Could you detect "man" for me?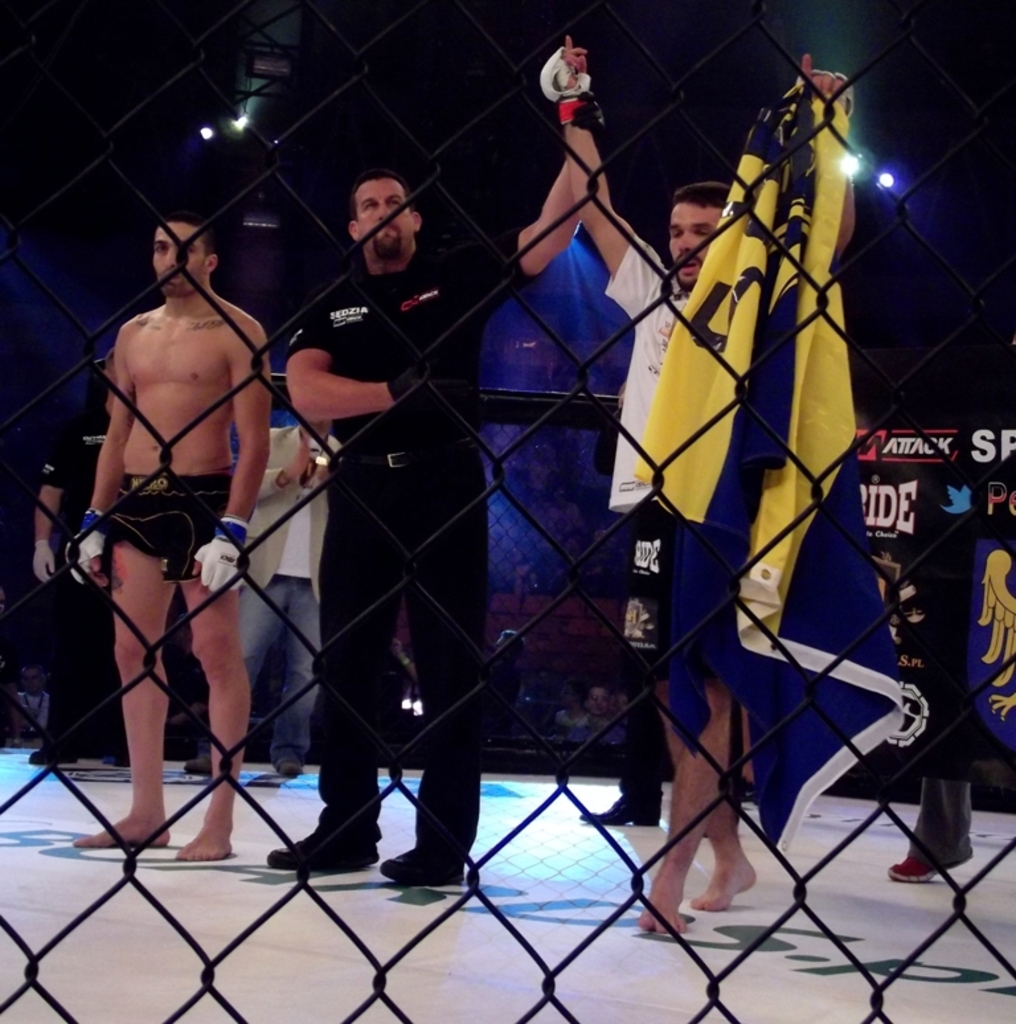
Detection result: l=292, t=29, r=606, b=898.
